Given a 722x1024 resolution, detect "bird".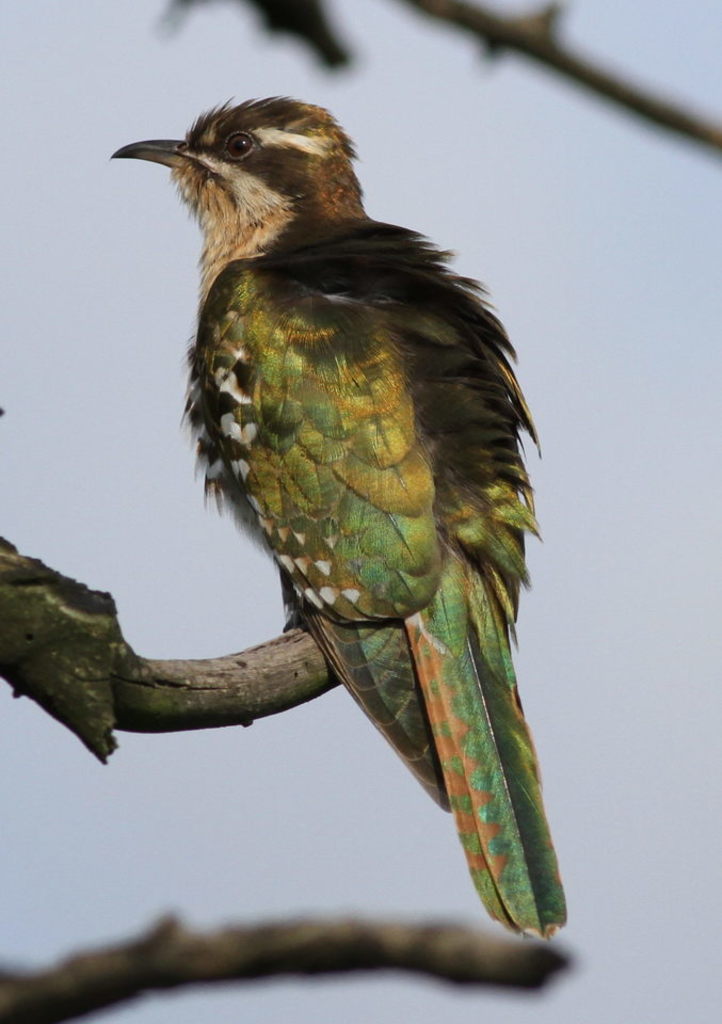
bbox(79, 134, 529, 860).
